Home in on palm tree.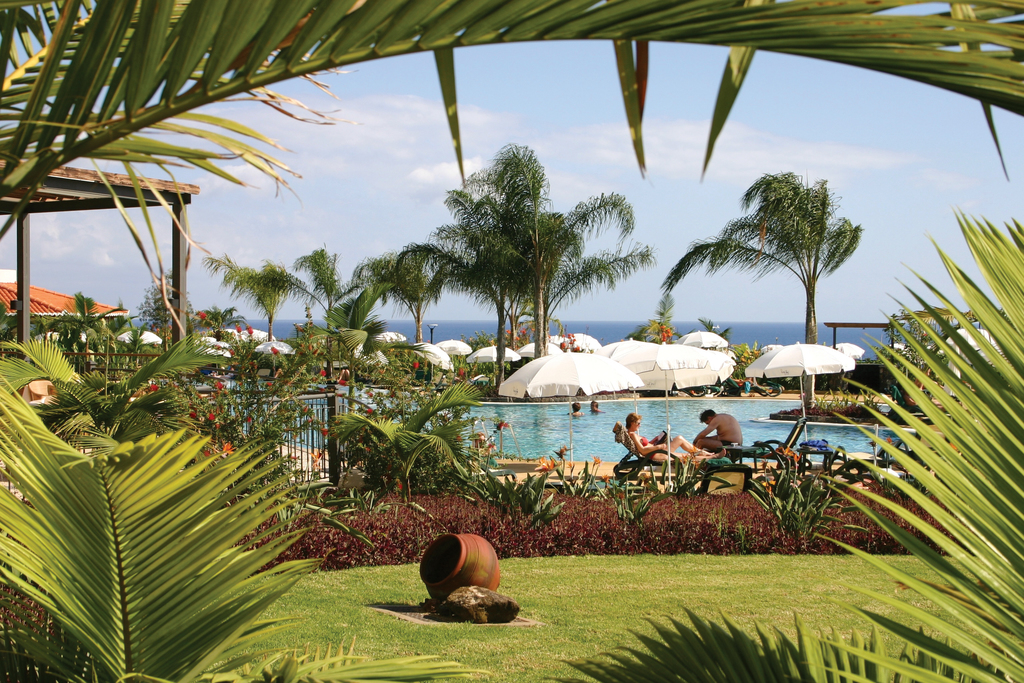
Homed in at Rect(355, 372, 456, 516).
